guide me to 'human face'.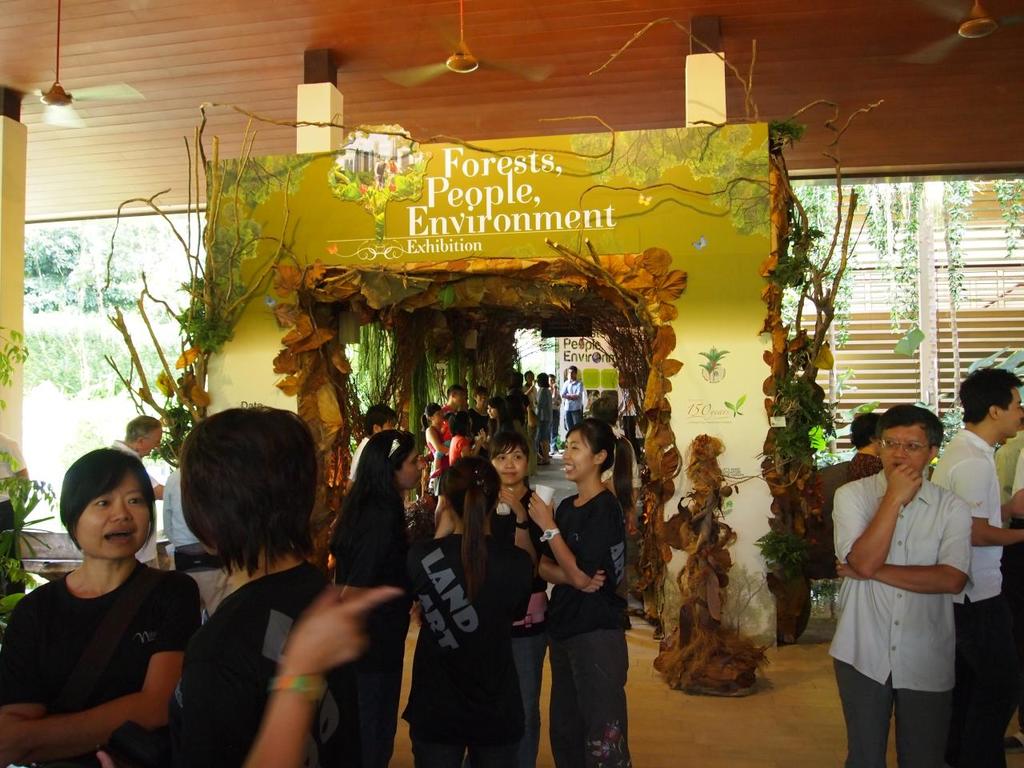
Guidance: (476, 390, 488, 406).
